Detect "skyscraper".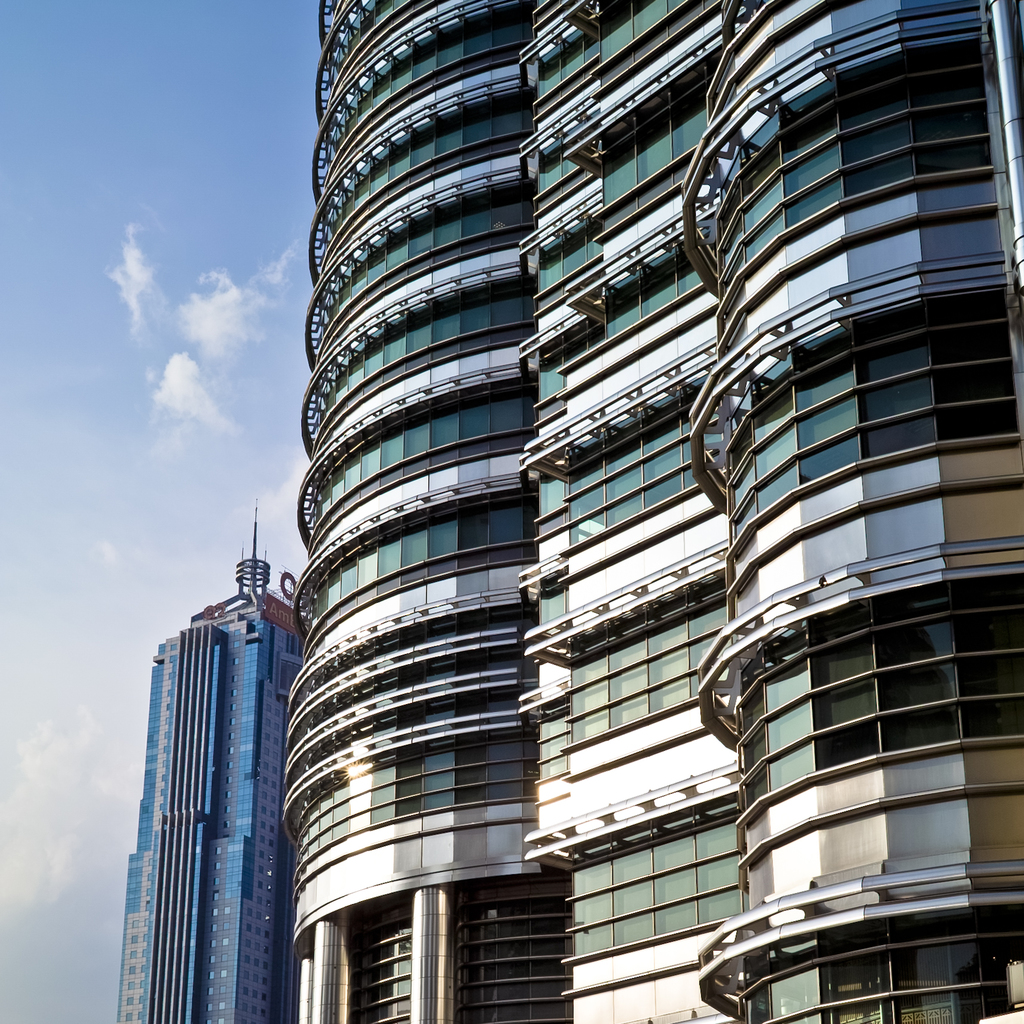
Detected at <box>287,0,1020,1018</box>.
